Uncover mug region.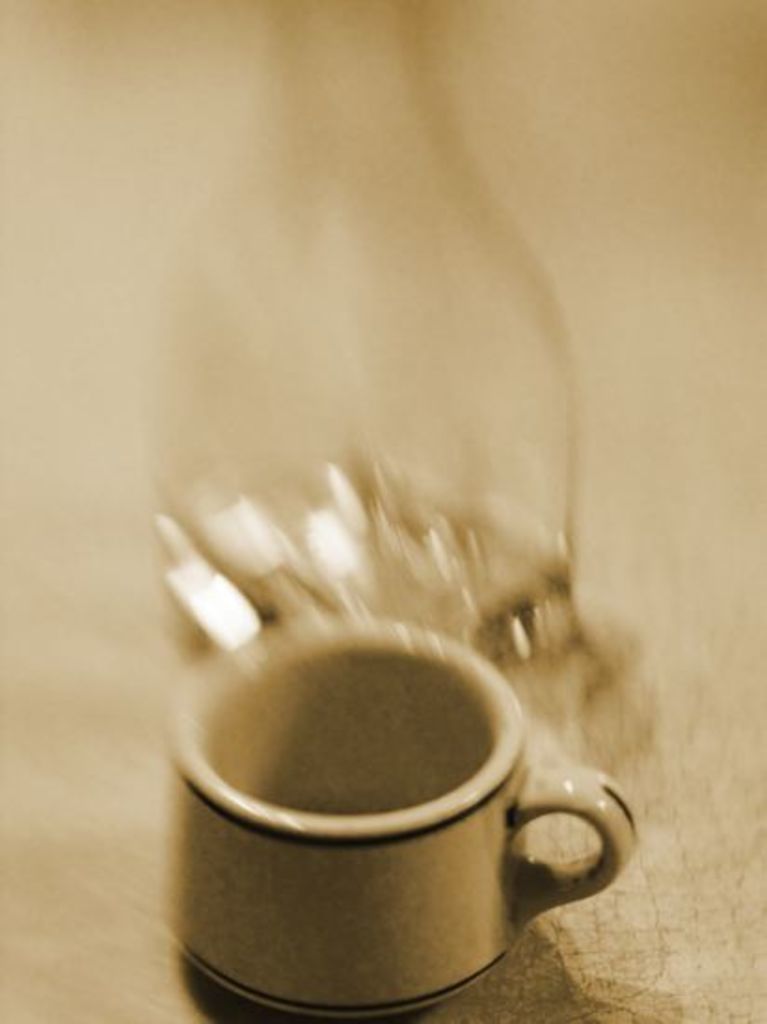
Uncovered: rect(169, 624, 633, 1018).
